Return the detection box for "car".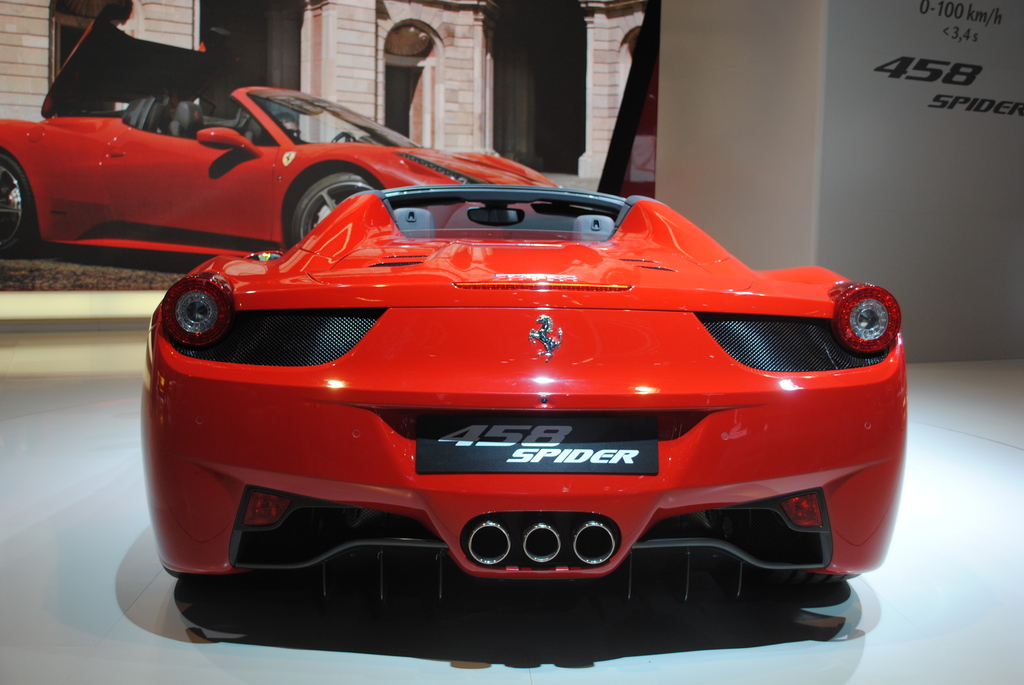
<box>133,180,915,615</box>.
